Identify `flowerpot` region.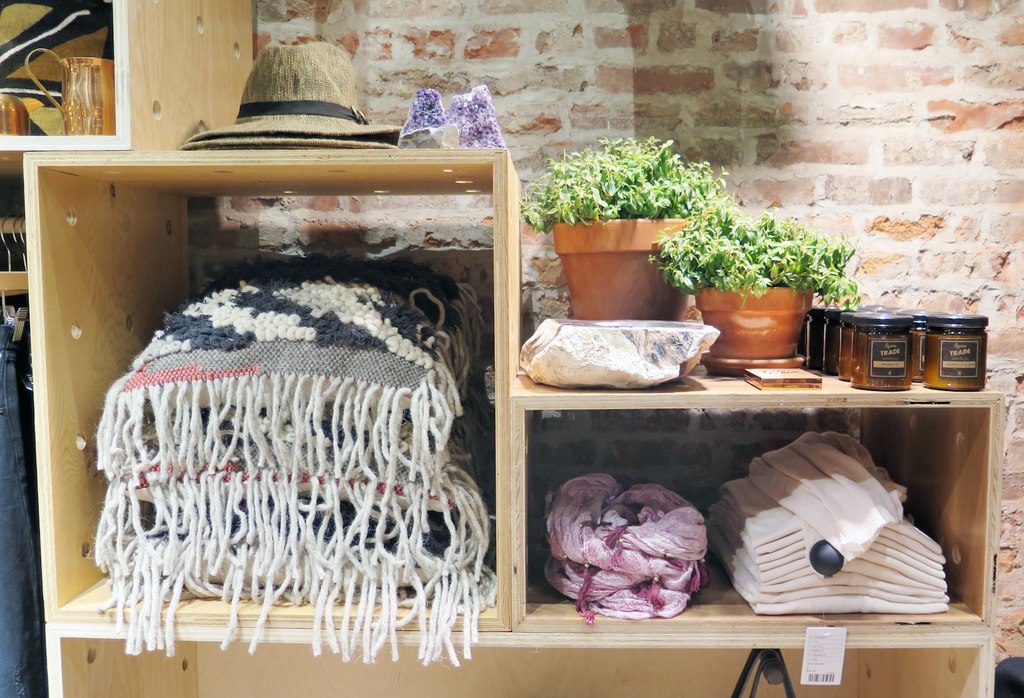
Region: bbox(687, 282, 807, 371).
